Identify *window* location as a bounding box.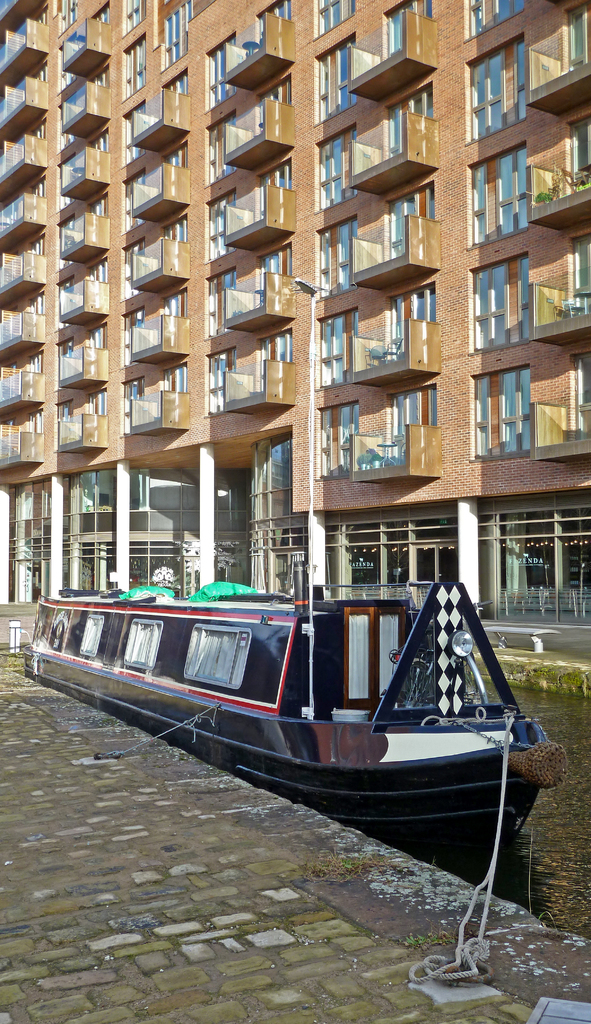
BBox(466, 35, 526, 144).
